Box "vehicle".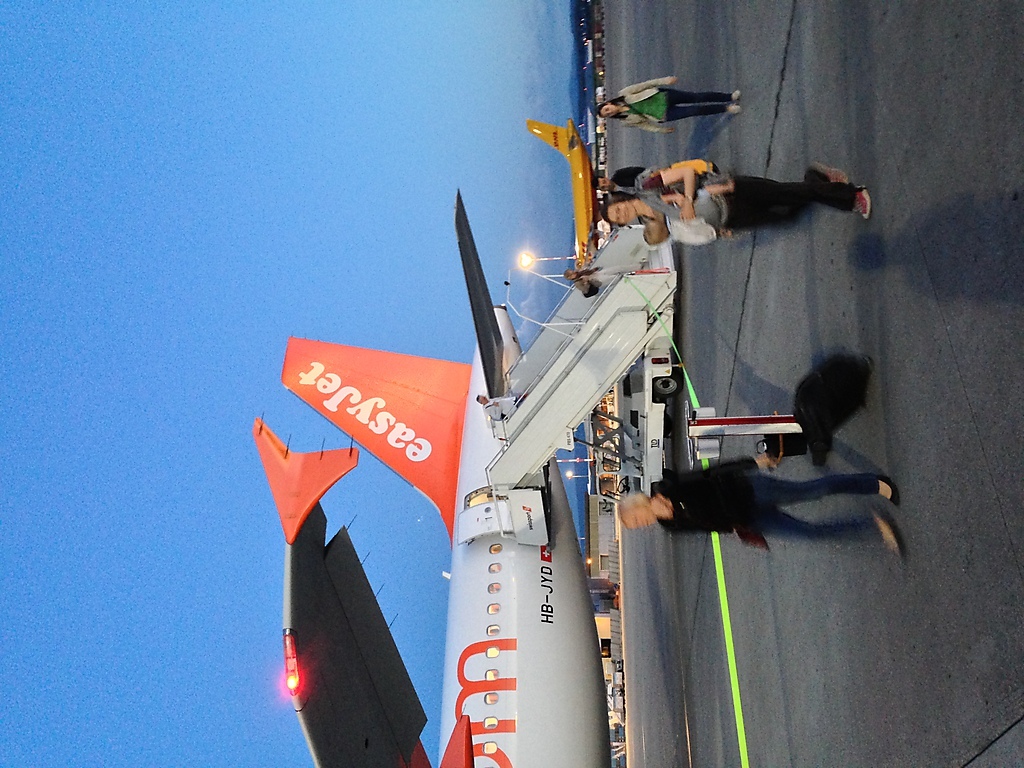
(x1=252, y1=185, x2=680, y2=767).
